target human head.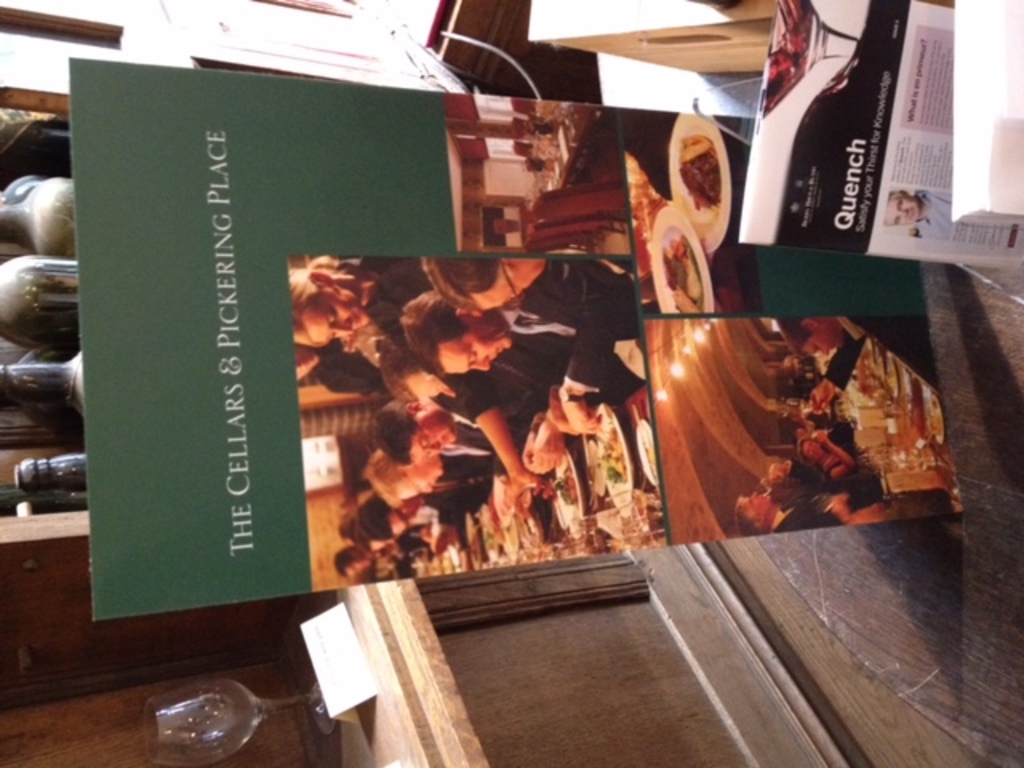
Target region: l=341, t=542, r=365, b=578.
